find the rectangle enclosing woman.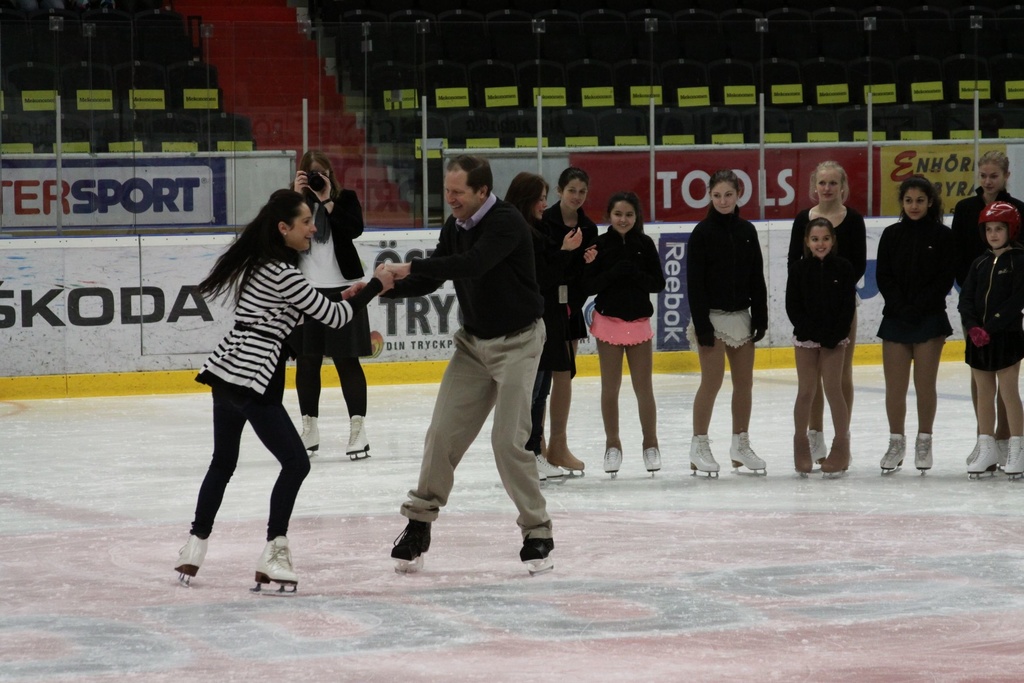
rect(502, 171, 567, 481).
